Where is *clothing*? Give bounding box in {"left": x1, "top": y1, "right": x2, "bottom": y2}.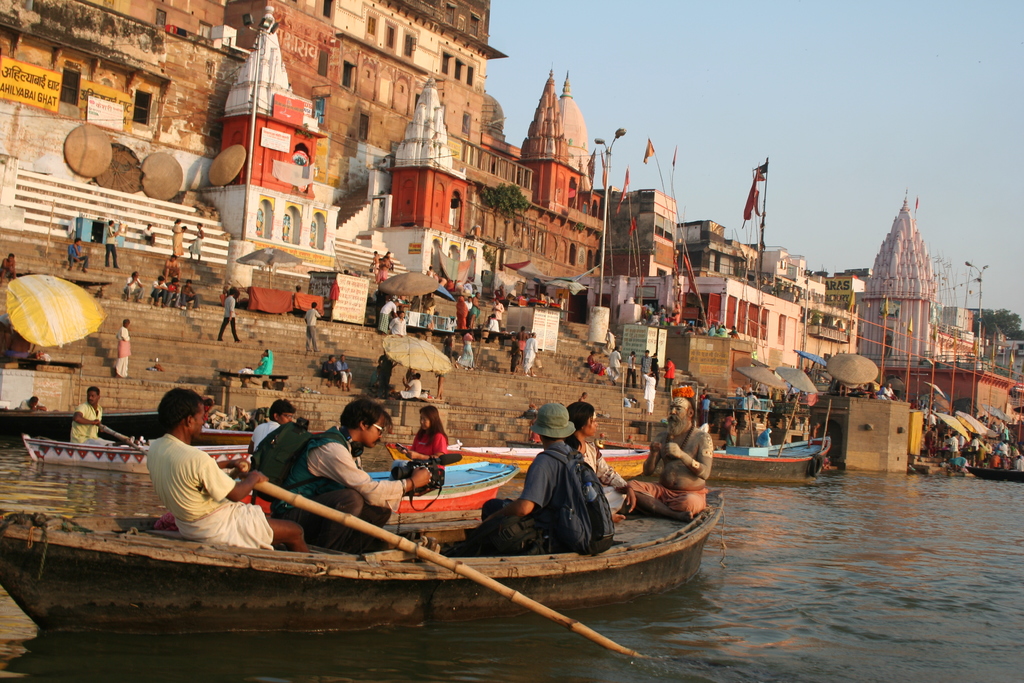
{"left": 403, "top": 419, "right": 452, "bottom": 460}.
